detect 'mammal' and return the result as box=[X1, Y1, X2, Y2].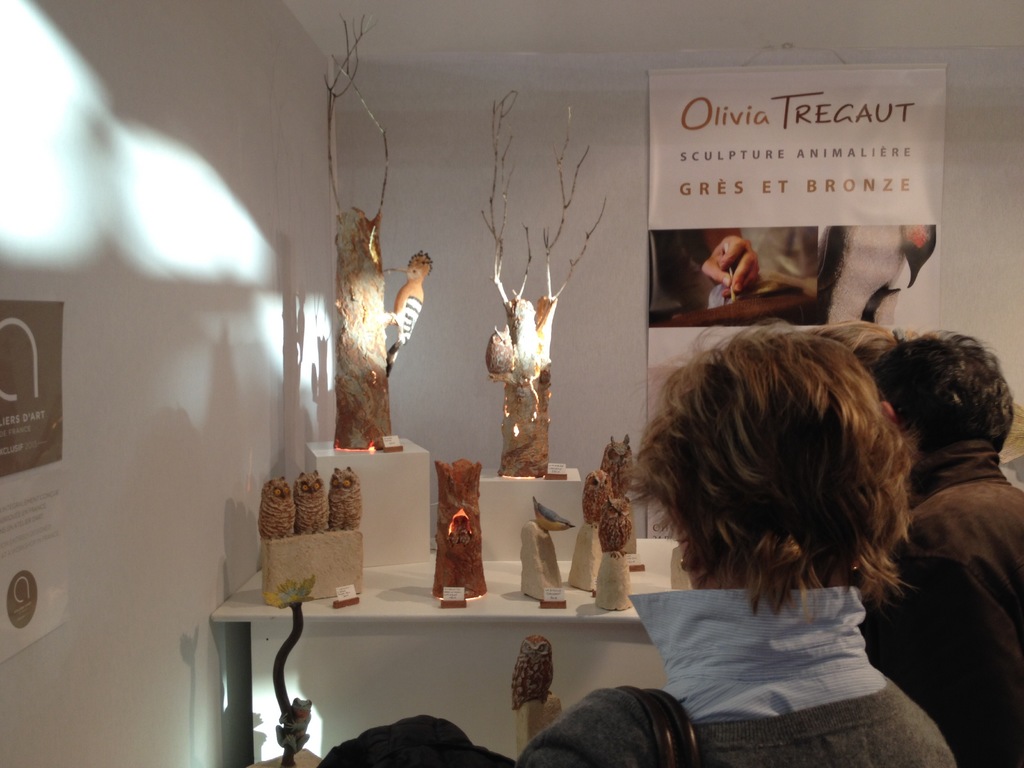
box=[871, 318, 1023, 765].
